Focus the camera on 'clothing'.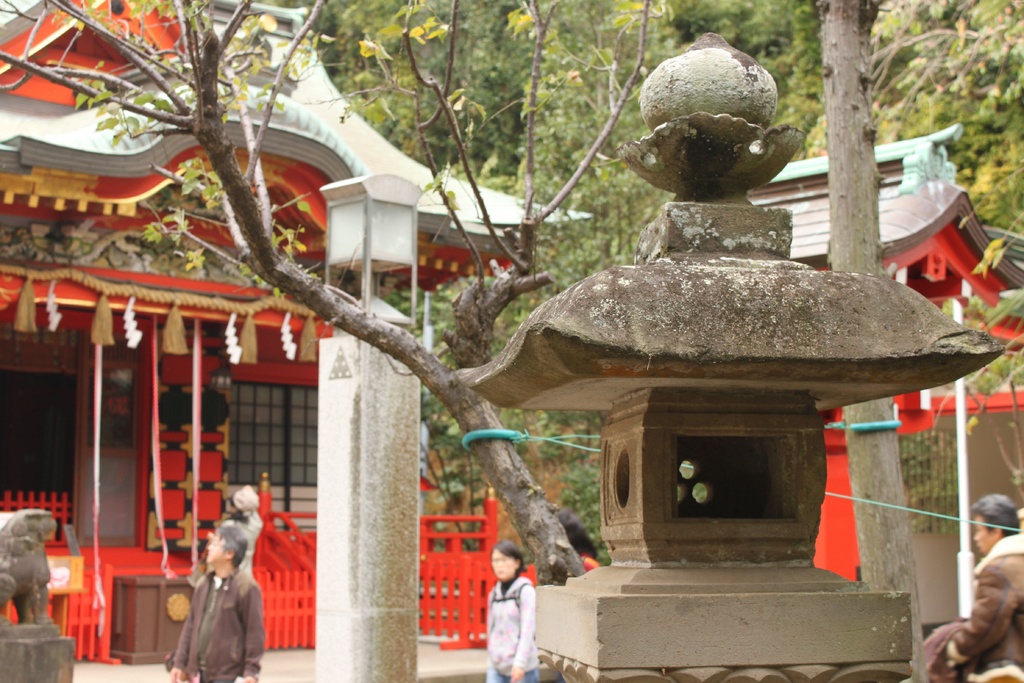
Focus region: 483:575:540:682.
